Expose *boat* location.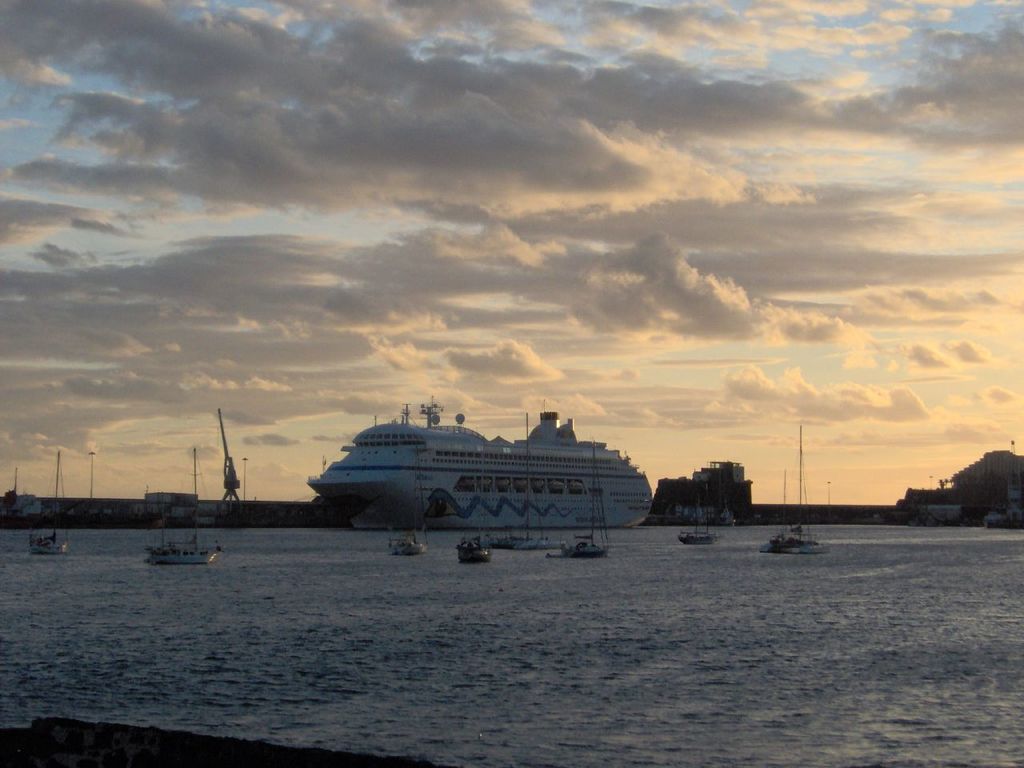
Exposed at (760,422,826,554).
